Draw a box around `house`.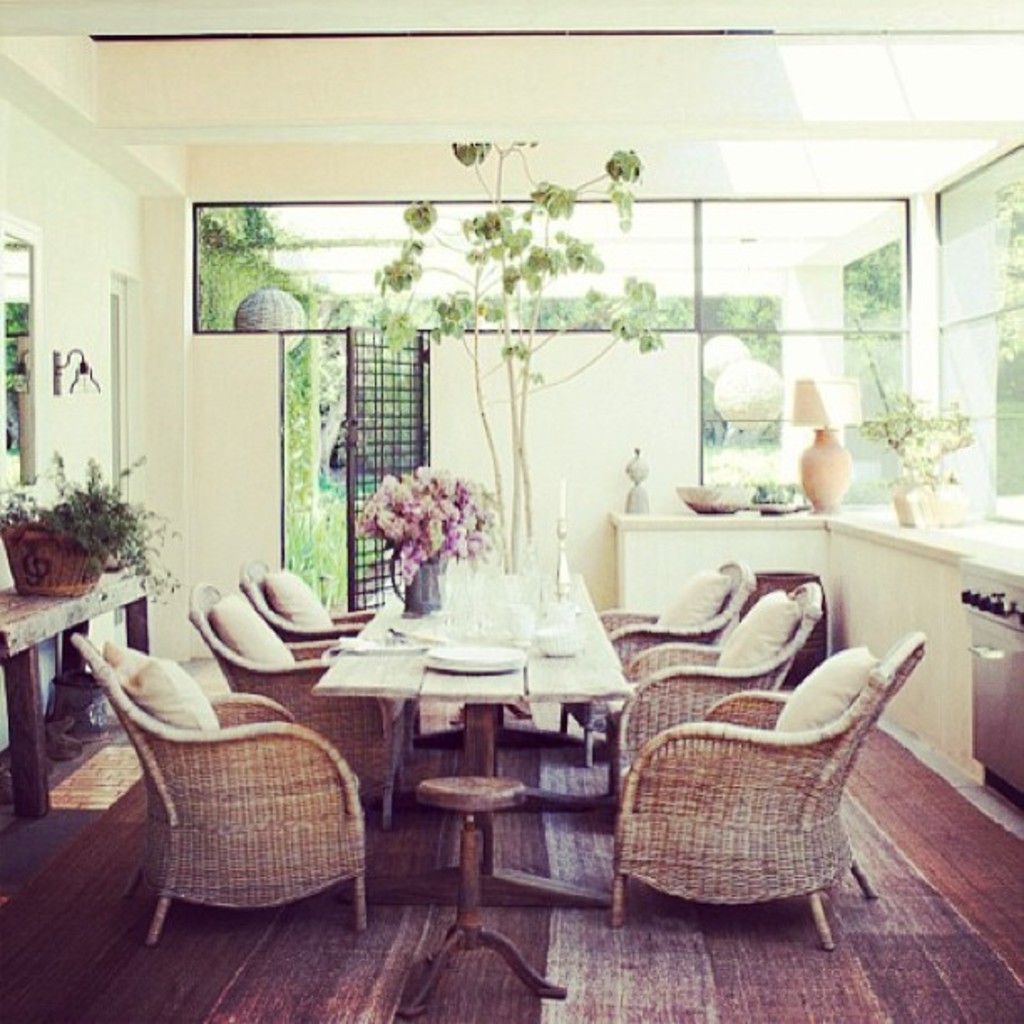
bbox(0, 0, 1022, 1022).
